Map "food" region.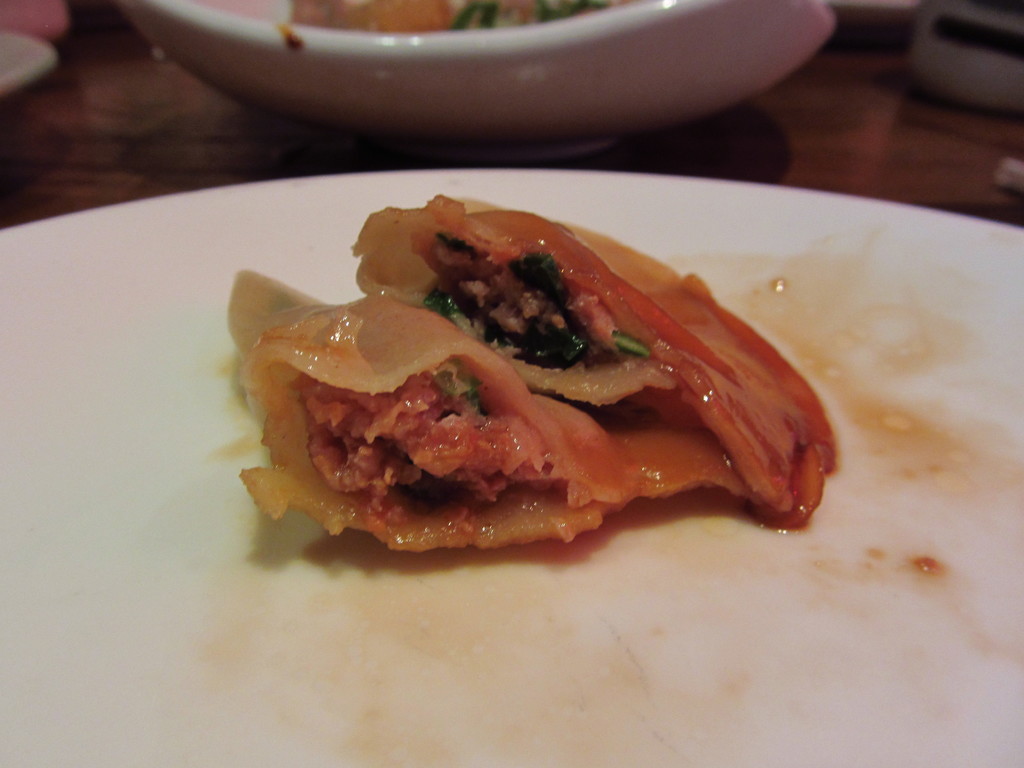
Mapped to [364,187,839,516].
